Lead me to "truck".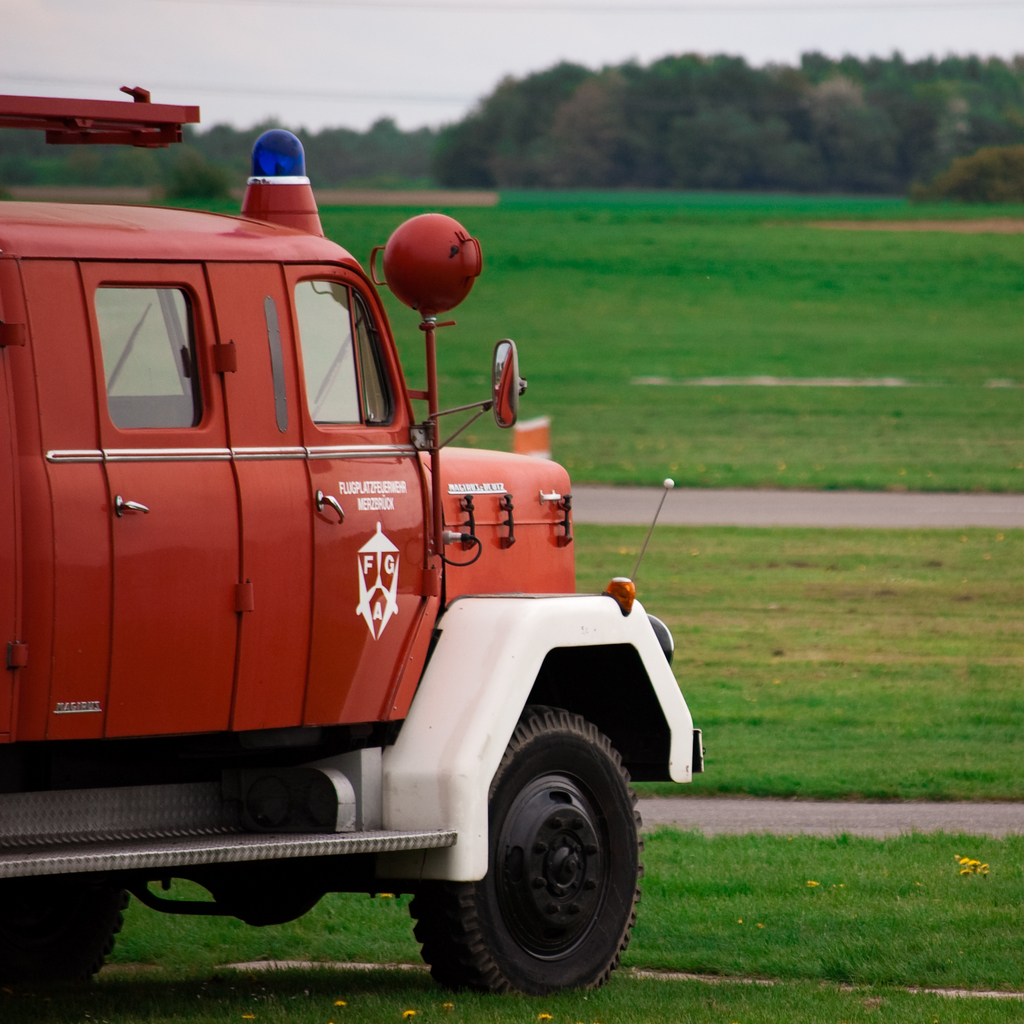
Lead to (x1=0, y1=137, x2=702, y2=959).
